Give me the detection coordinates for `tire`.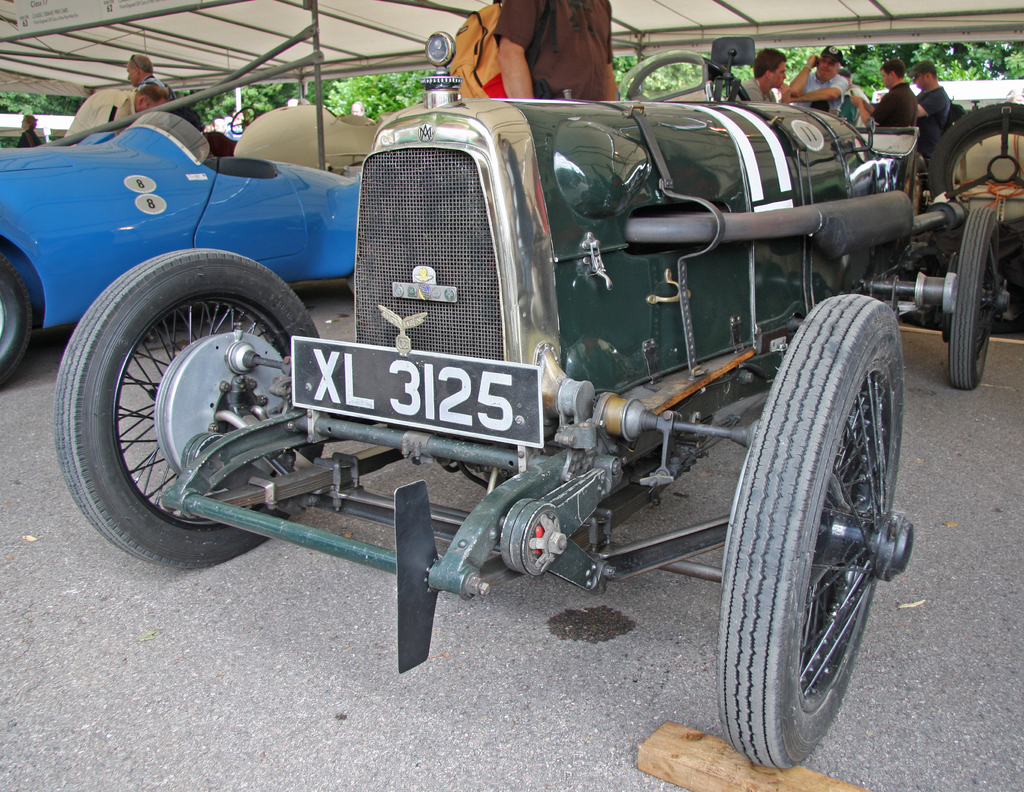
pyautogui.locateOnScreen(0, 239, 32, 401).
